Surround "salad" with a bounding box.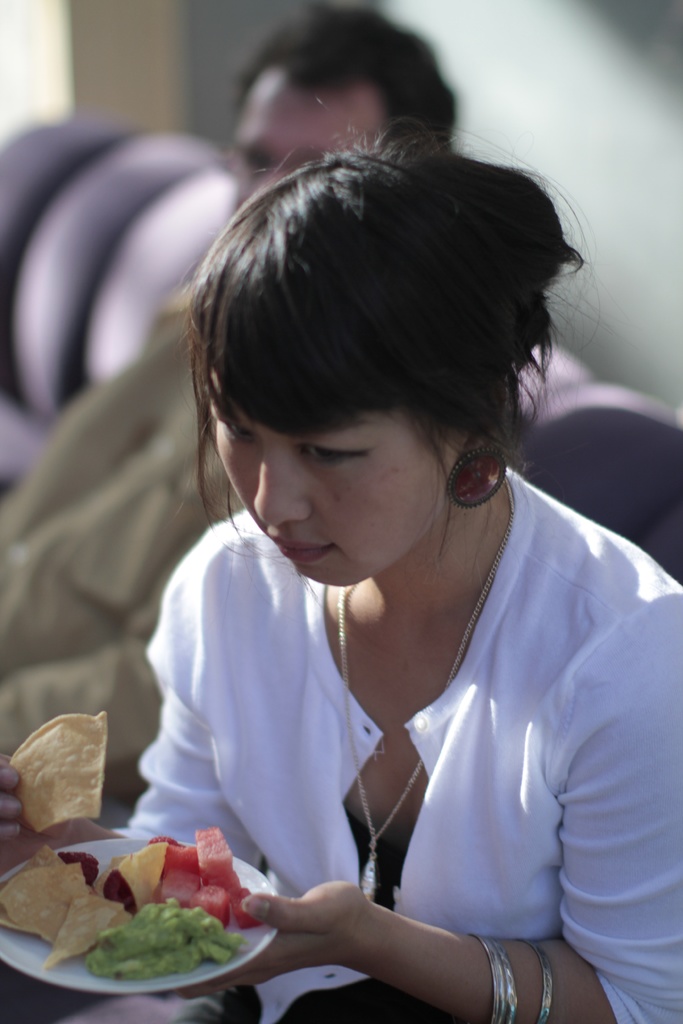
{"left": 81, "top": 818, "right": 274, "bottom": 986}.
